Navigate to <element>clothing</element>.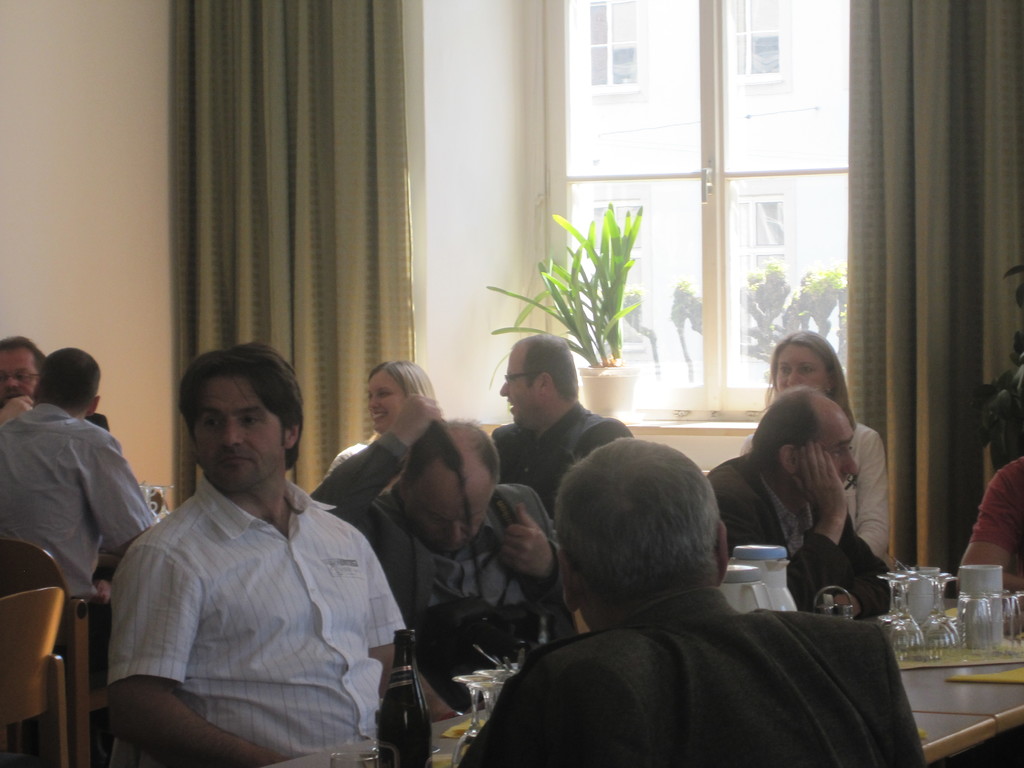
Navigation target: 105, 462, 415, 767.
